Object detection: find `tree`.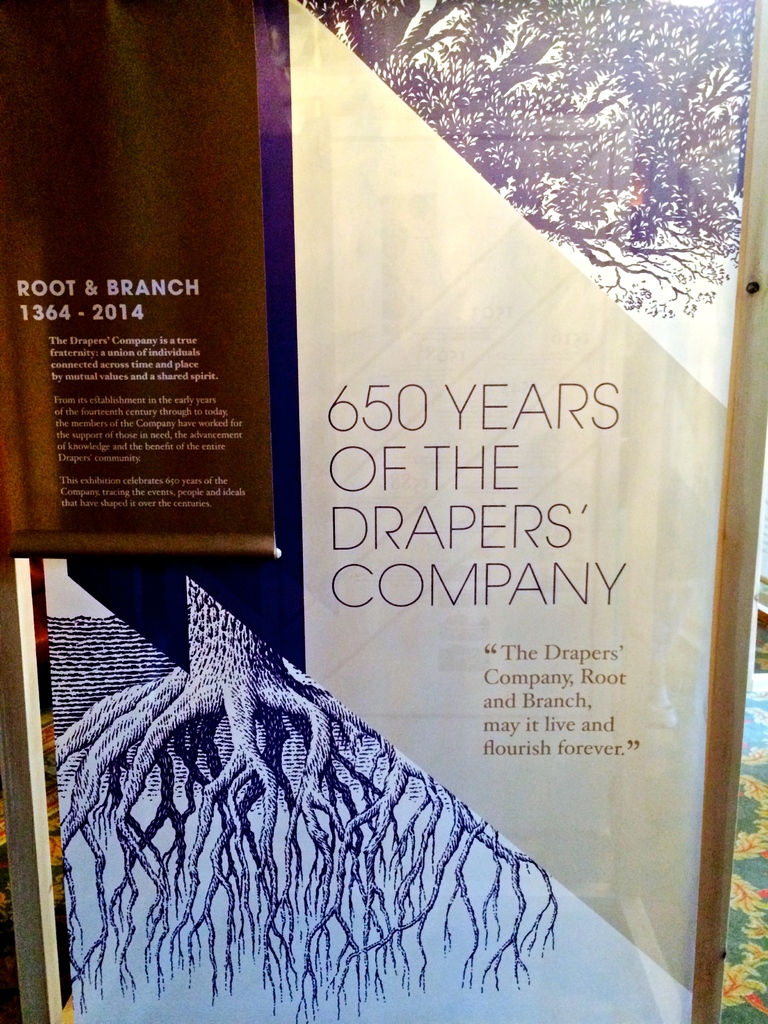
x1=44, y1=0, x2=765, y2=1023.
